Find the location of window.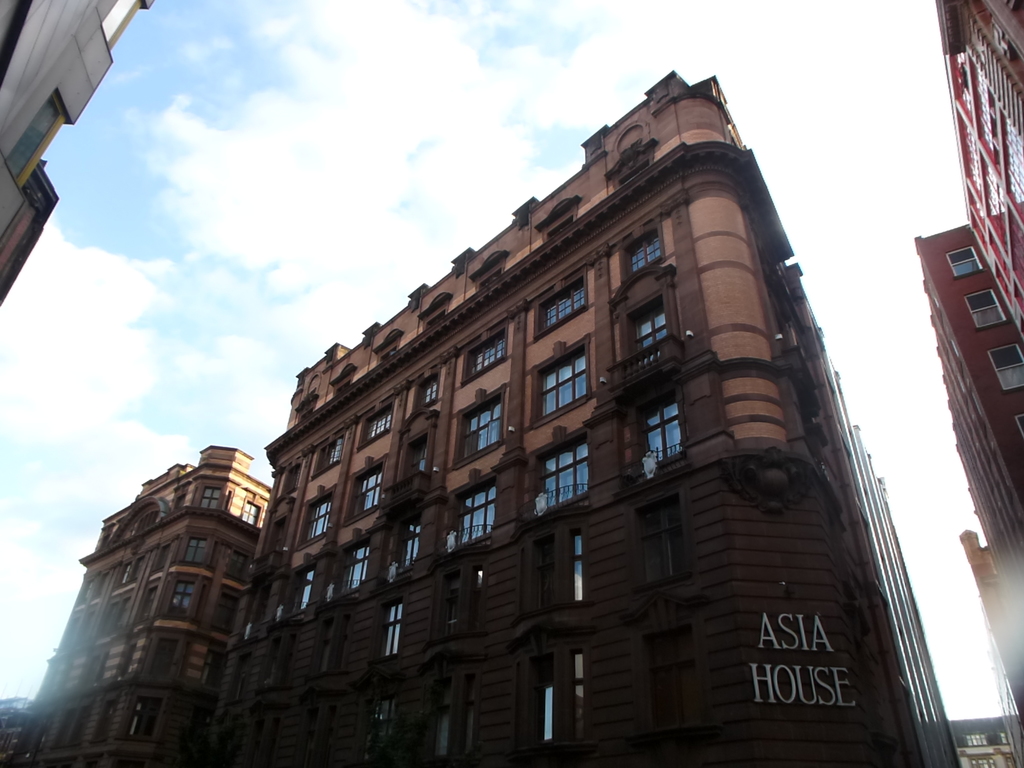
Location: 239, 497, 262, 531.
